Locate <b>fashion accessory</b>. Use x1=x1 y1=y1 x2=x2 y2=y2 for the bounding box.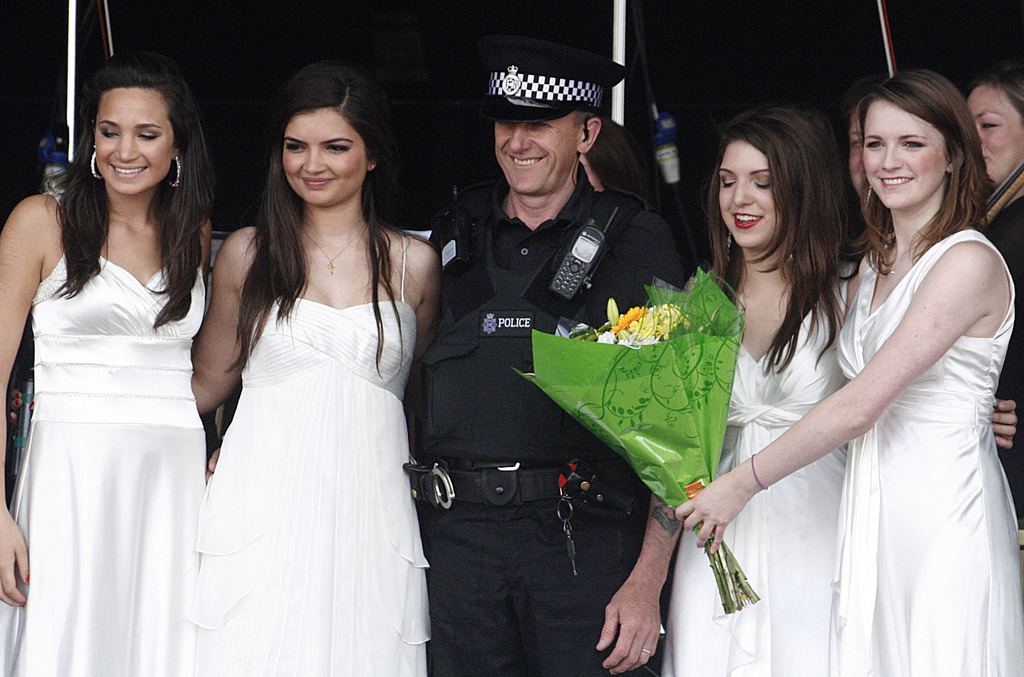
x1=89 y1=145 x2=102 y2=180.
